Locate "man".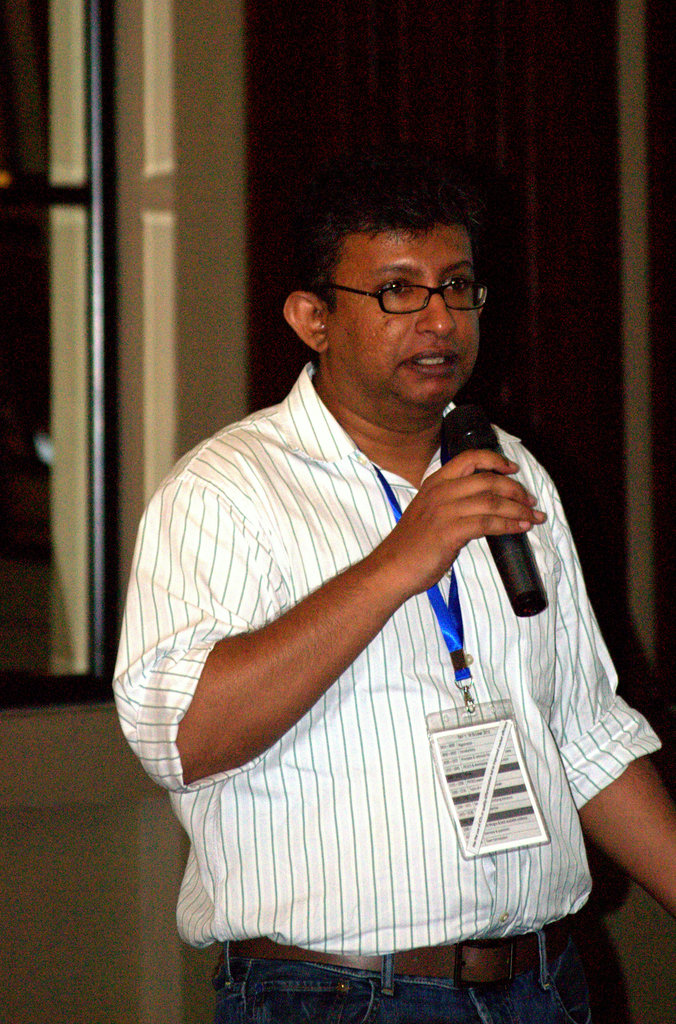
Bounding box: [x1=101, y1=148, x2=638, y2=977].
